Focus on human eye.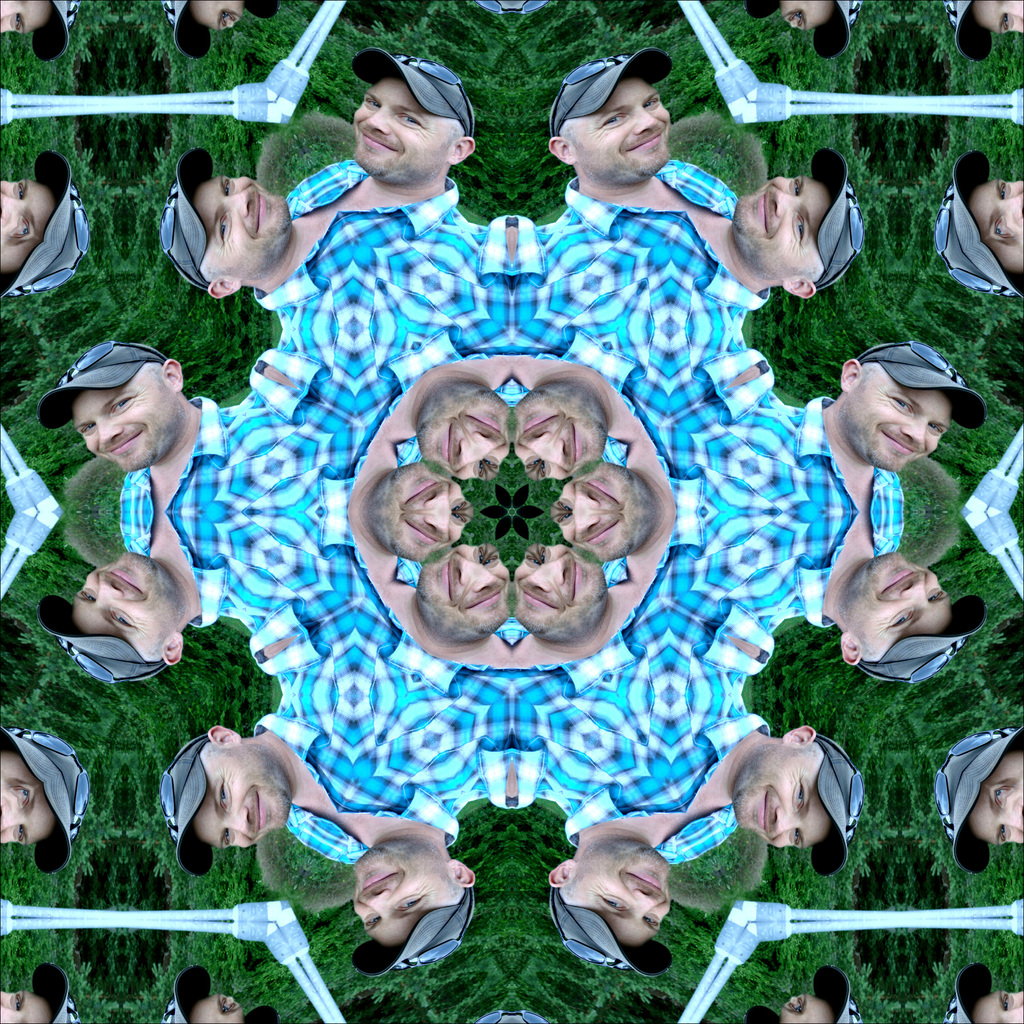
Focused at box(111, 612, 135, 628).
